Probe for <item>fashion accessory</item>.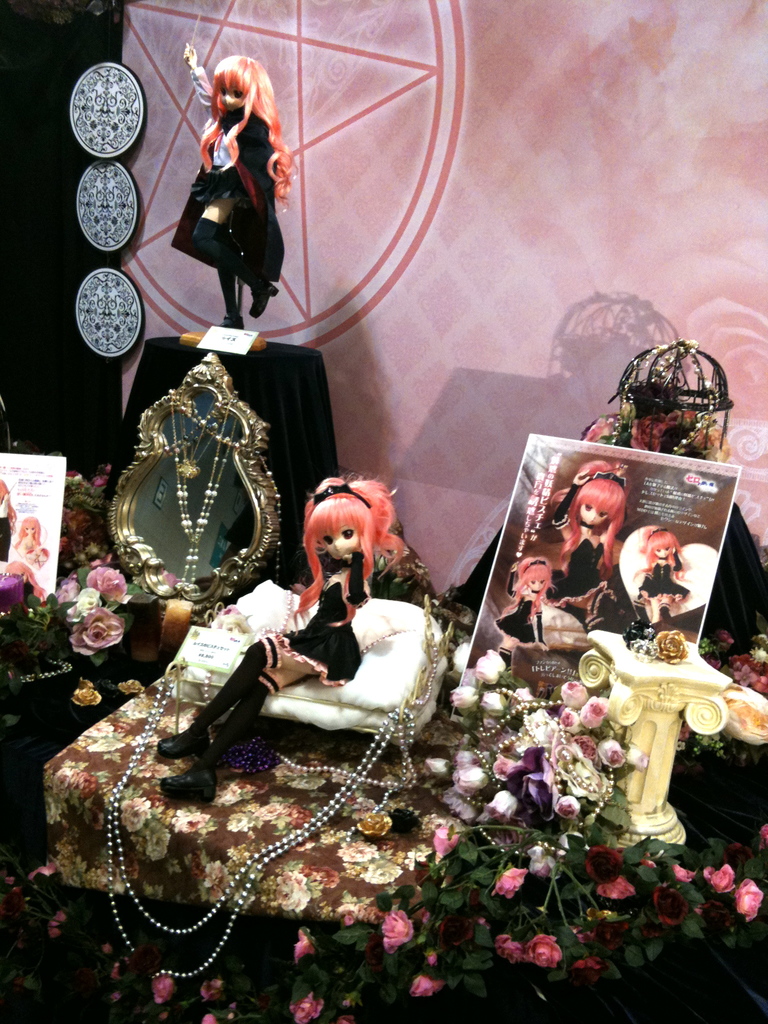
Probe result: (220,268,244,328).
